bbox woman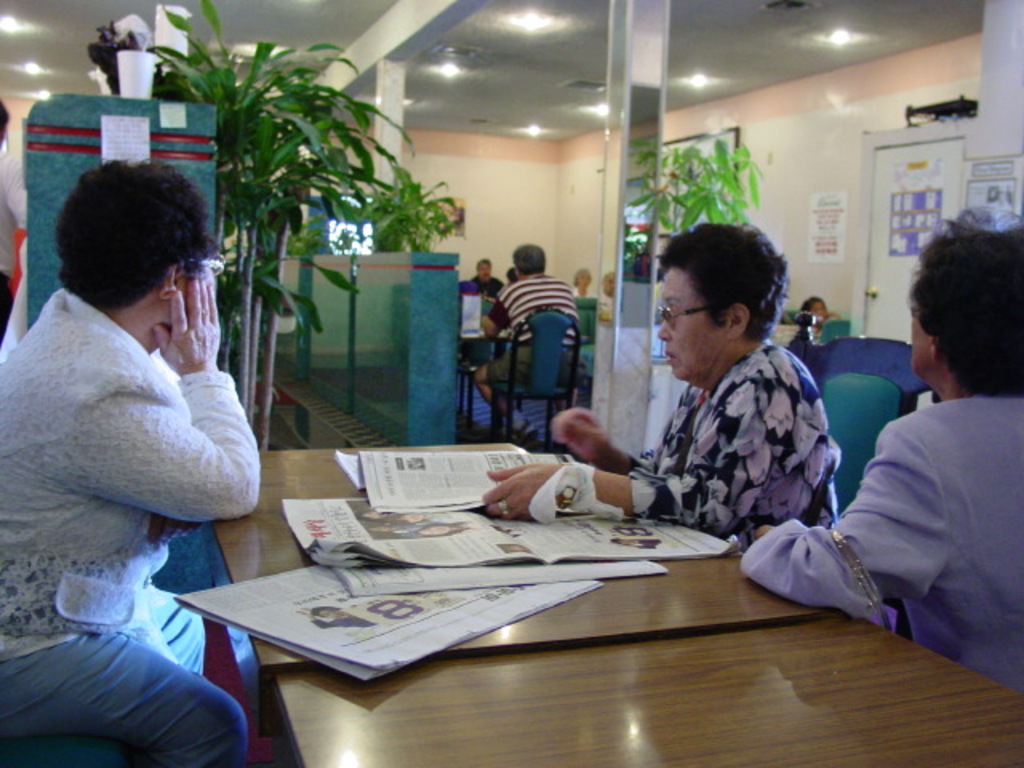
region(485, 226, 842, 546)
